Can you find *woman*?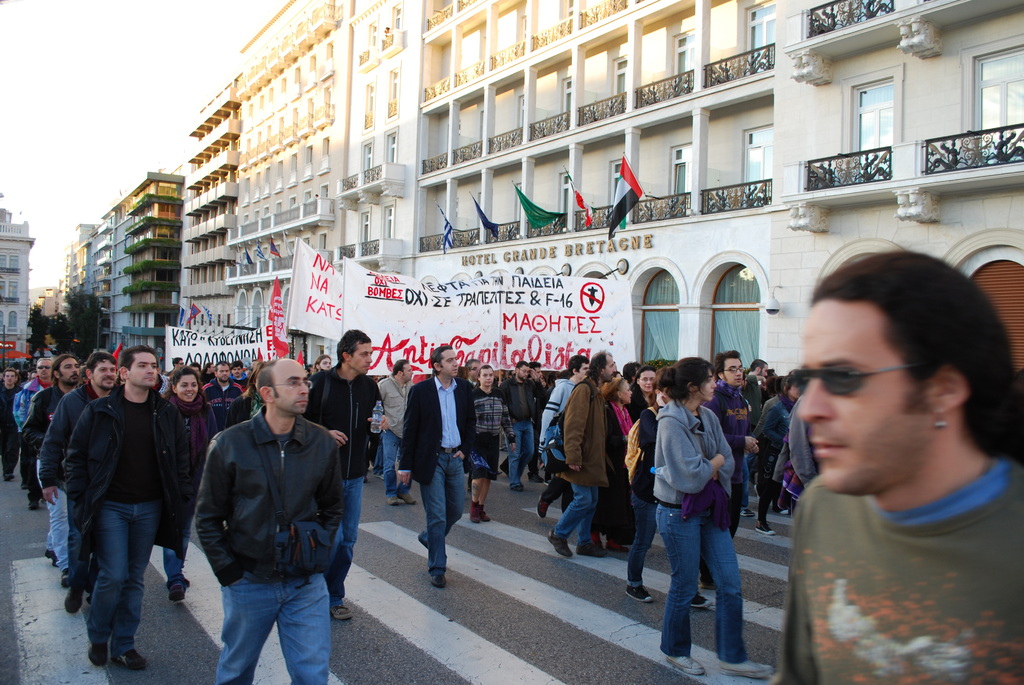
Yes, bounding box: detection(161, 363, 223, 602).
